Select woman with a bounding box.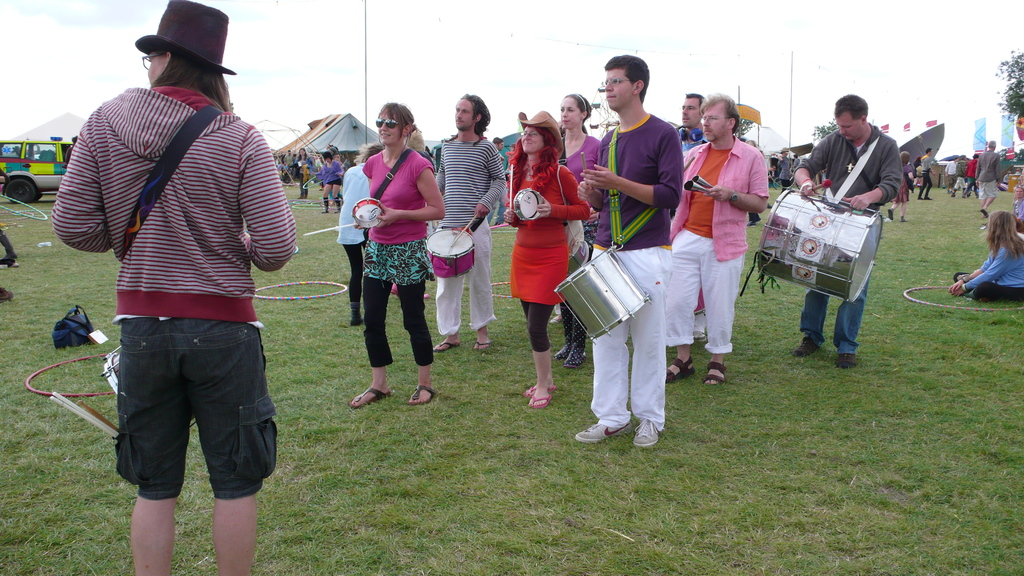
rect(947, 210, 1023, 300).
